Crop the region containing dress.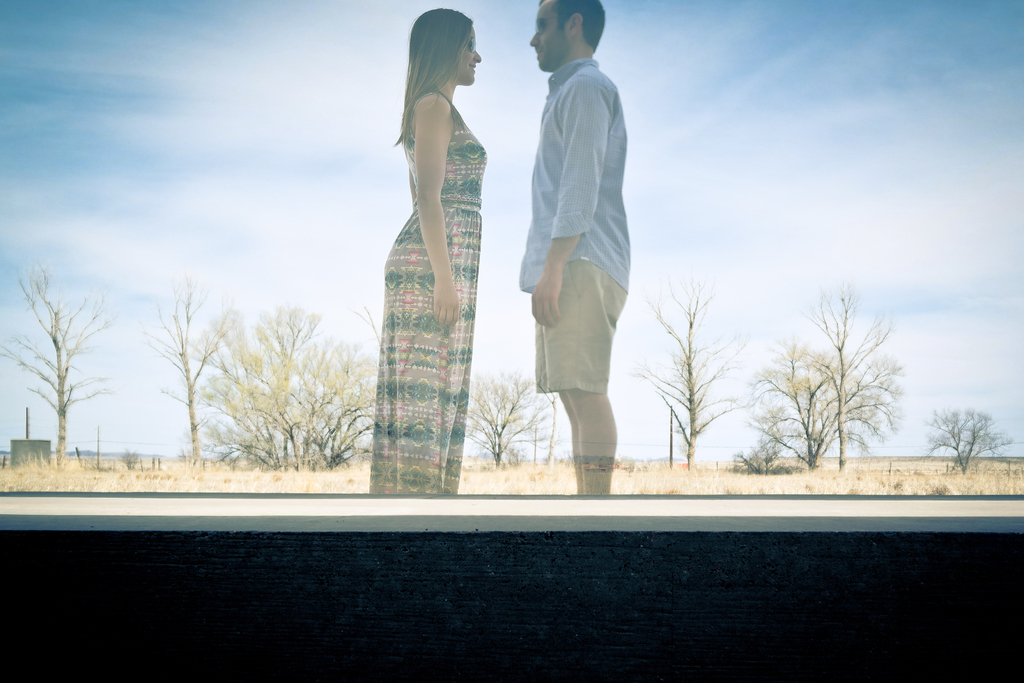
Crop region: 371/89/495/493.
